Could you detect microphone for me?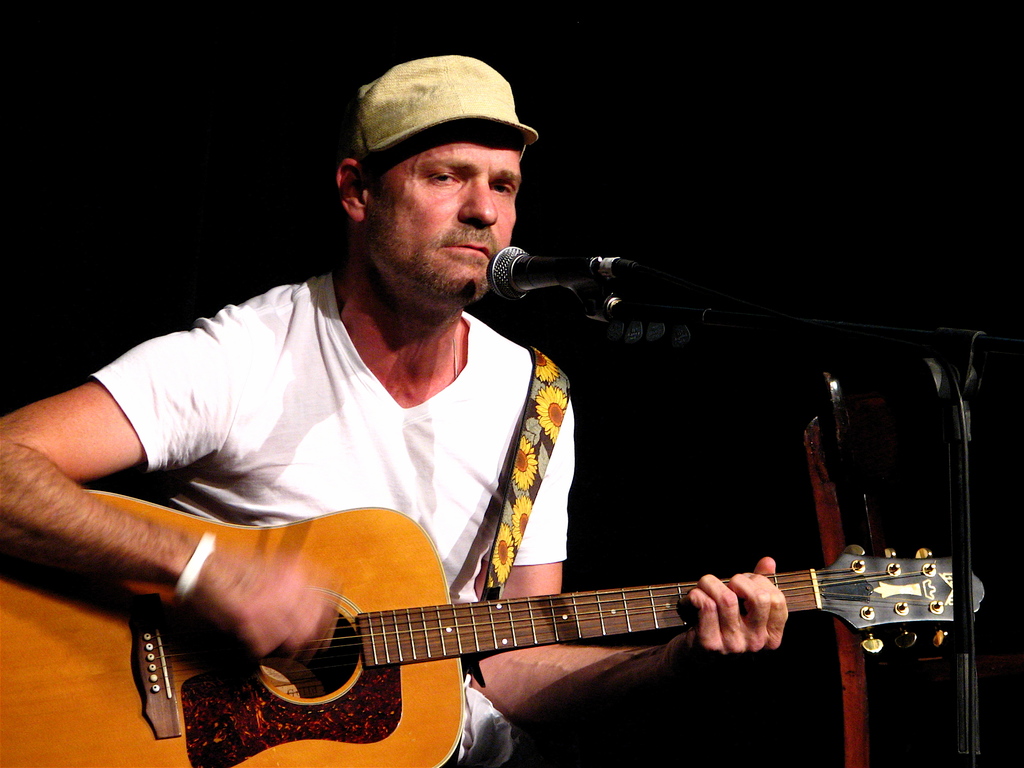
Detection result: {"x1": 487, "y1": 239, "x2": 605, "y2": 323}.
